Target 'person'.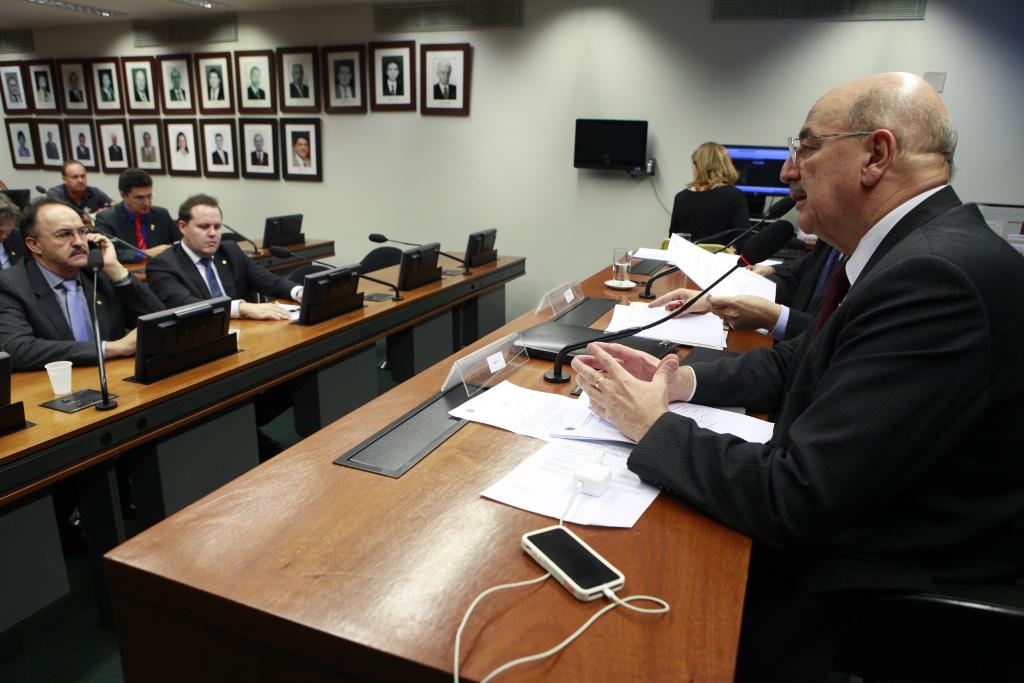
Target region: crop(0, 188, 22, 267).
